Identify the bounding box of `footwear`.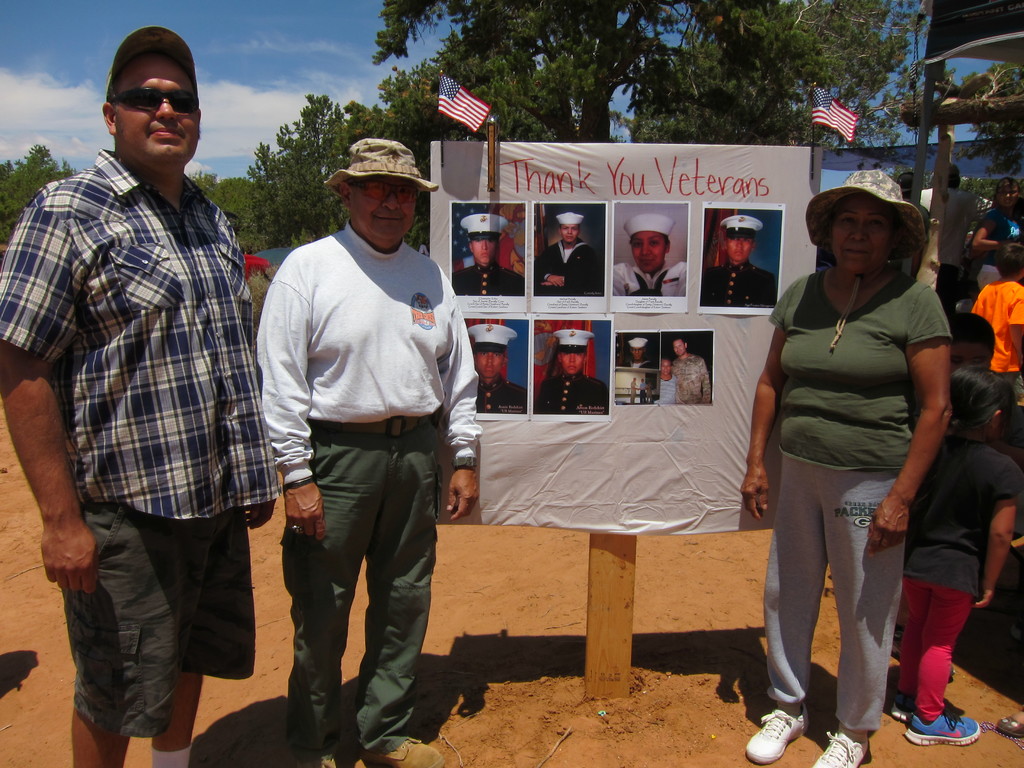
(813, 718, 870, 767).
